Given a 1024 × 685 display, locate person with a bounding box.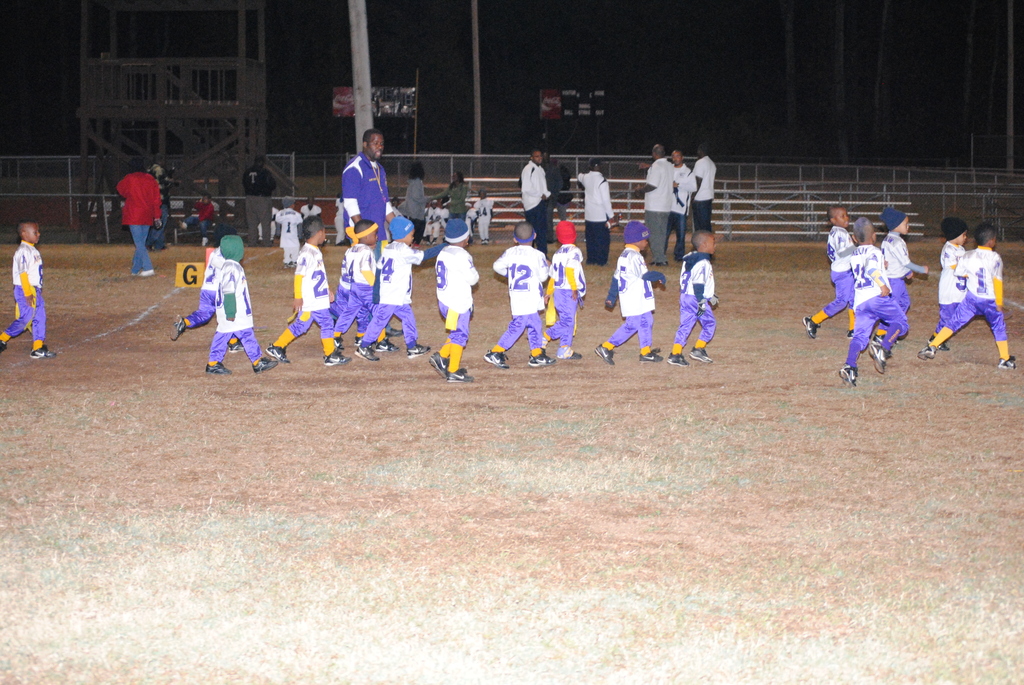
Located: region(918, 222, 1018, 374).
